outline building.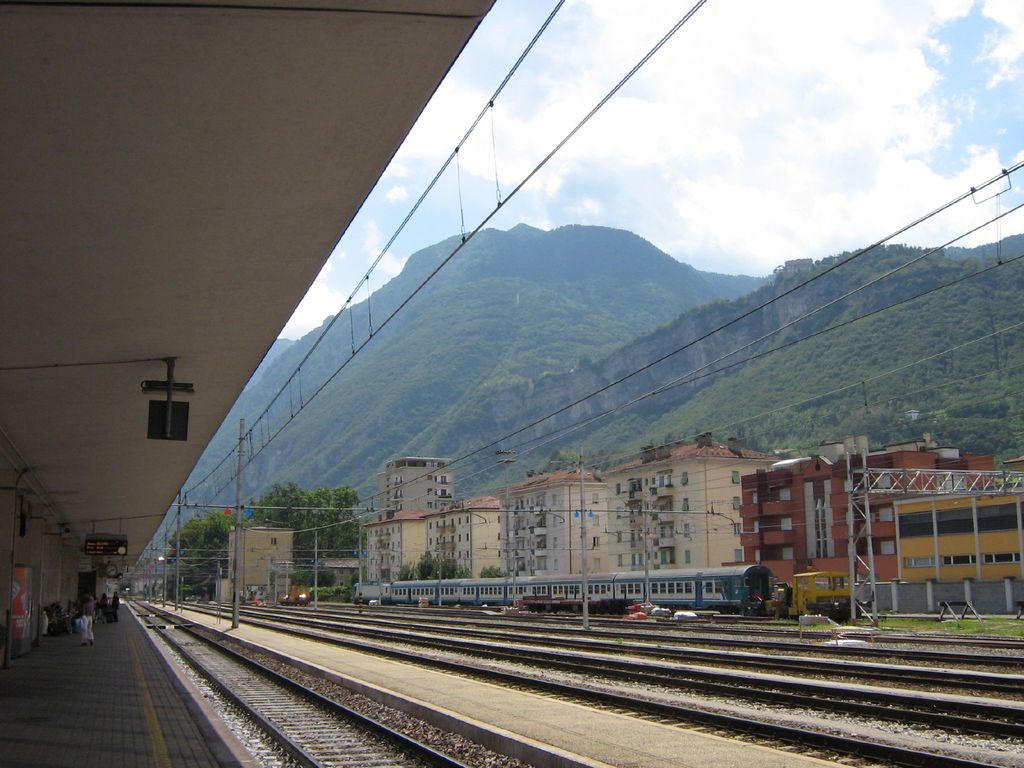
Outline: 424:492:499:579.
